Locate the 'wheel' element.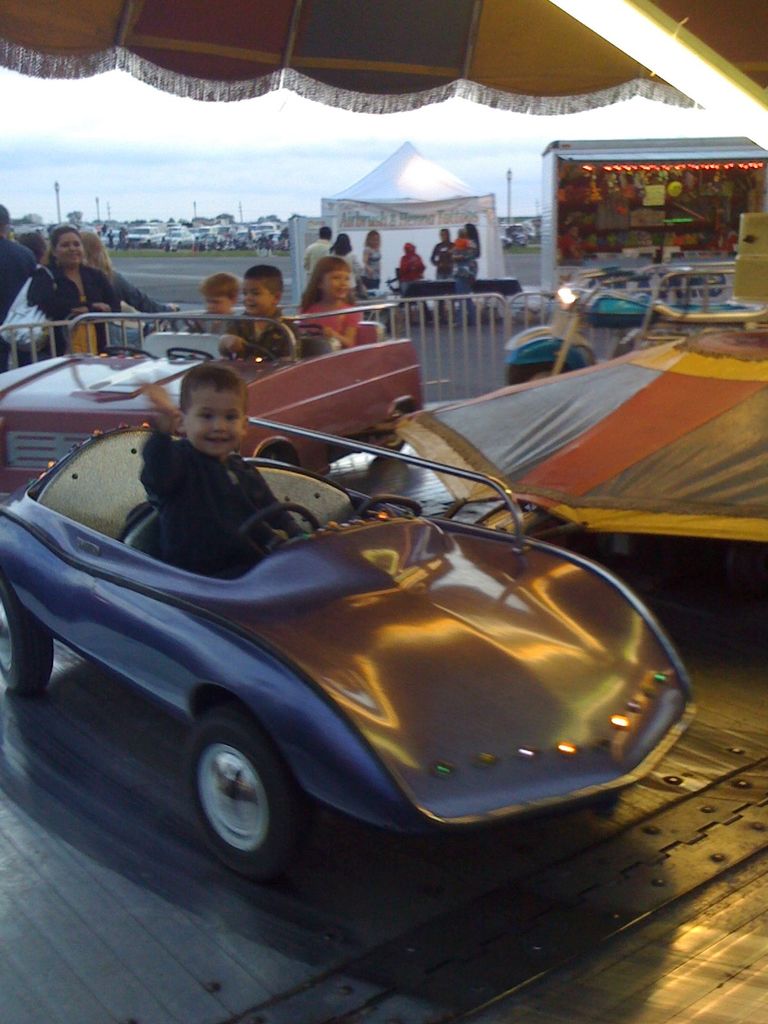
Element bbox: <bbox>0, 585, 52, 688</bbox>.
